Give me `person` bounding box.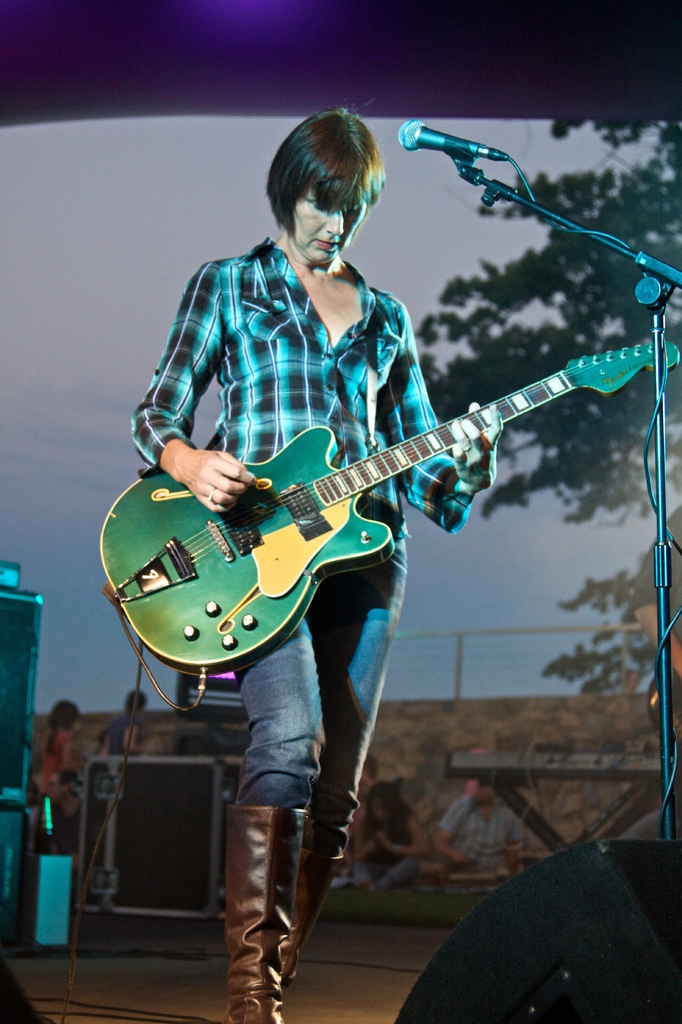
<region>99, 694, 150, 757</region>.
